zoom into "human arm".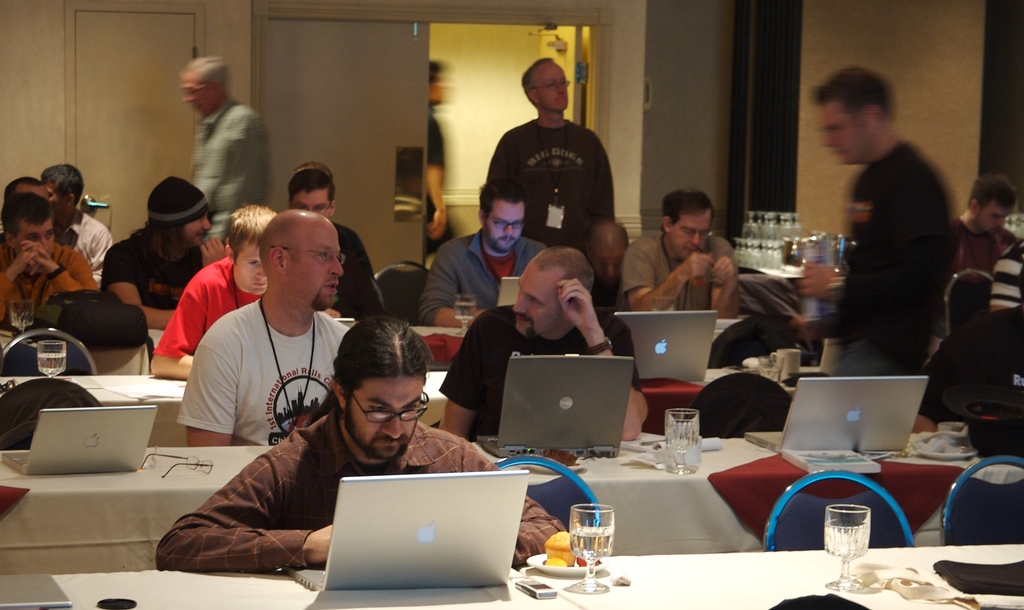
Zoom target: 159/439/330/571.
